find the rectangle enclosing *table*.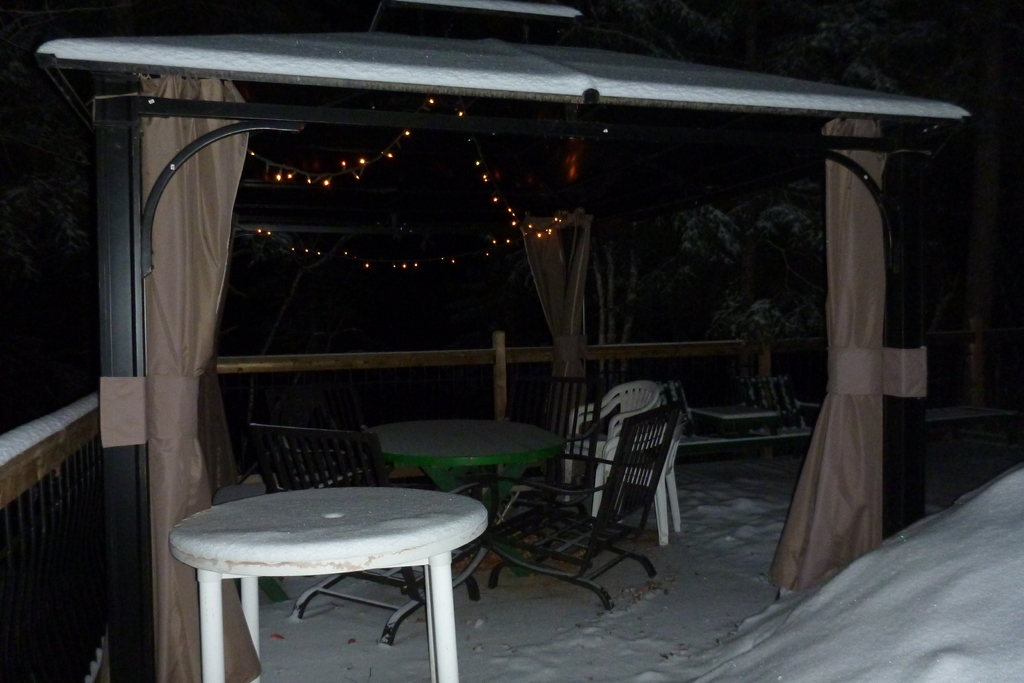
343/419/568/518.
